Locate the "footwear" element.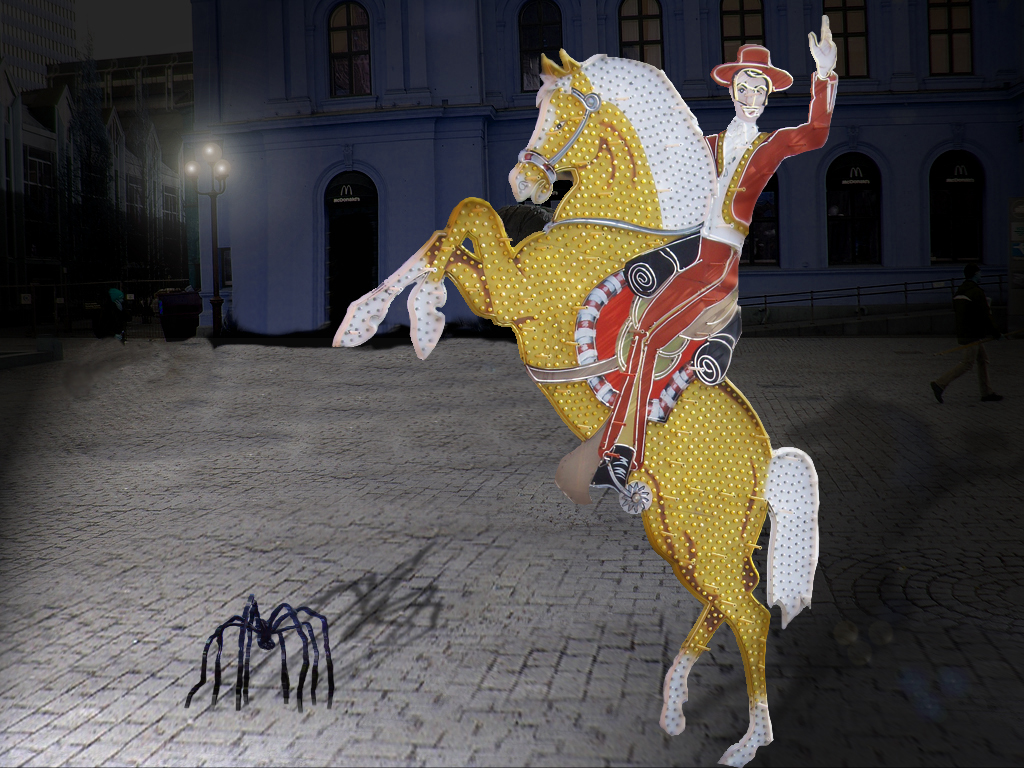
Element bbox: [588, 445, 647, 498].
